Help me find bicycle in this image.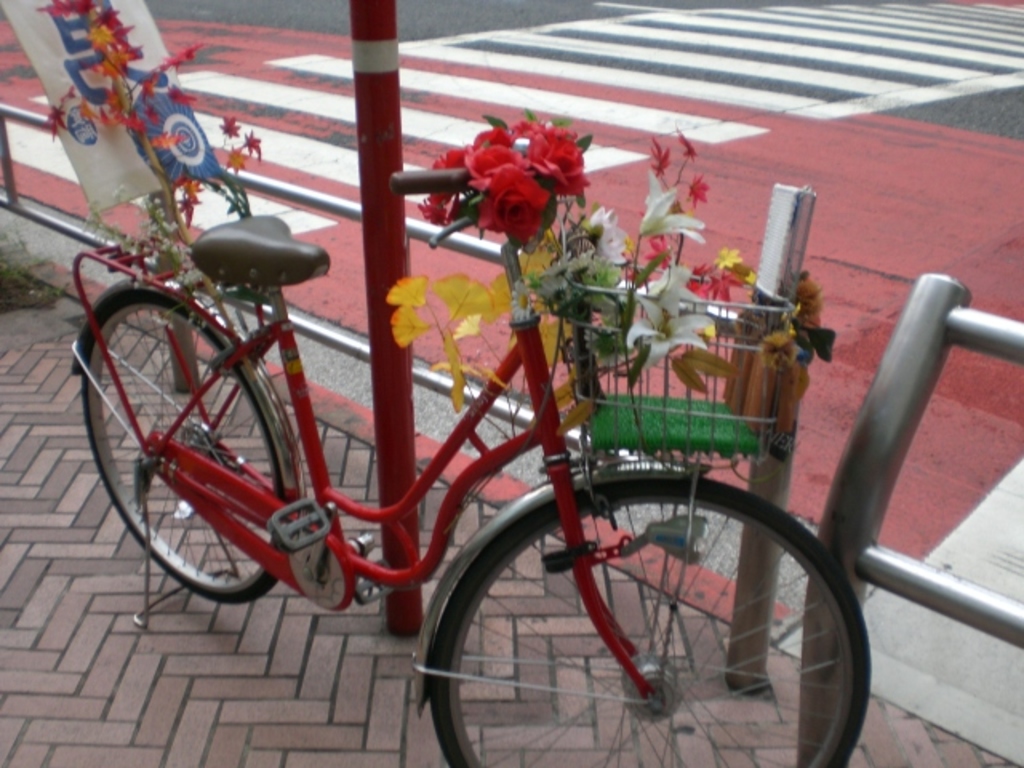
Found it: <box>69,139,915,747</box>.
